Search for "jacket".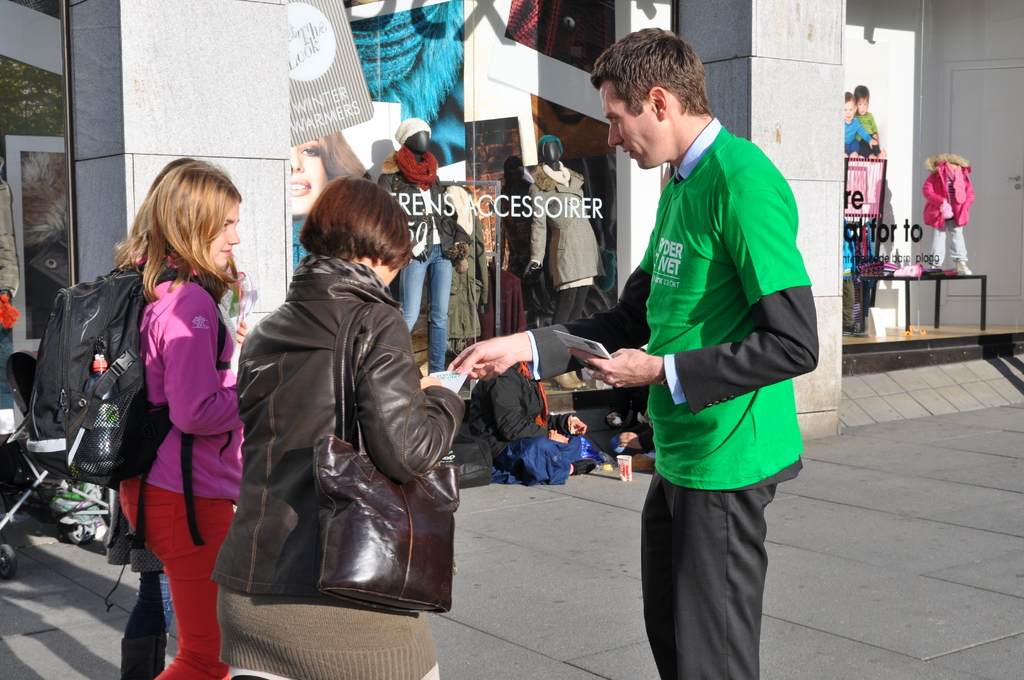
Found at 225:205:454:594.
